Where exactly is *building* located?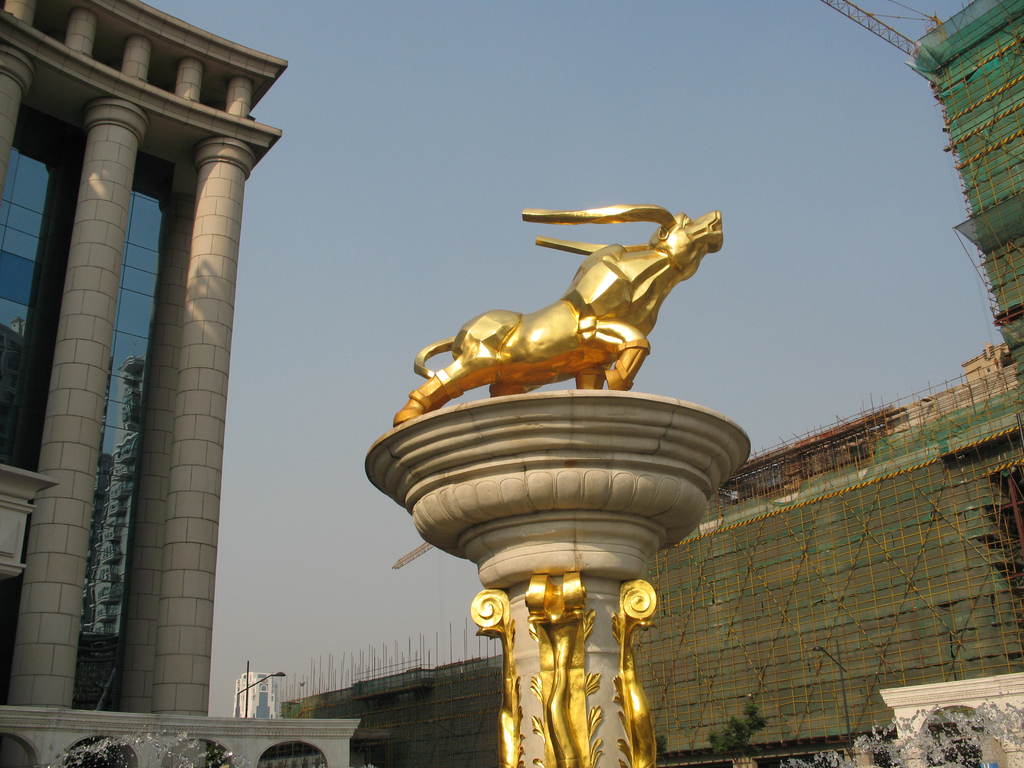
Its bounding box is {"x1": 235, "y1": 667, "x2": 281, "y2": 720}.
